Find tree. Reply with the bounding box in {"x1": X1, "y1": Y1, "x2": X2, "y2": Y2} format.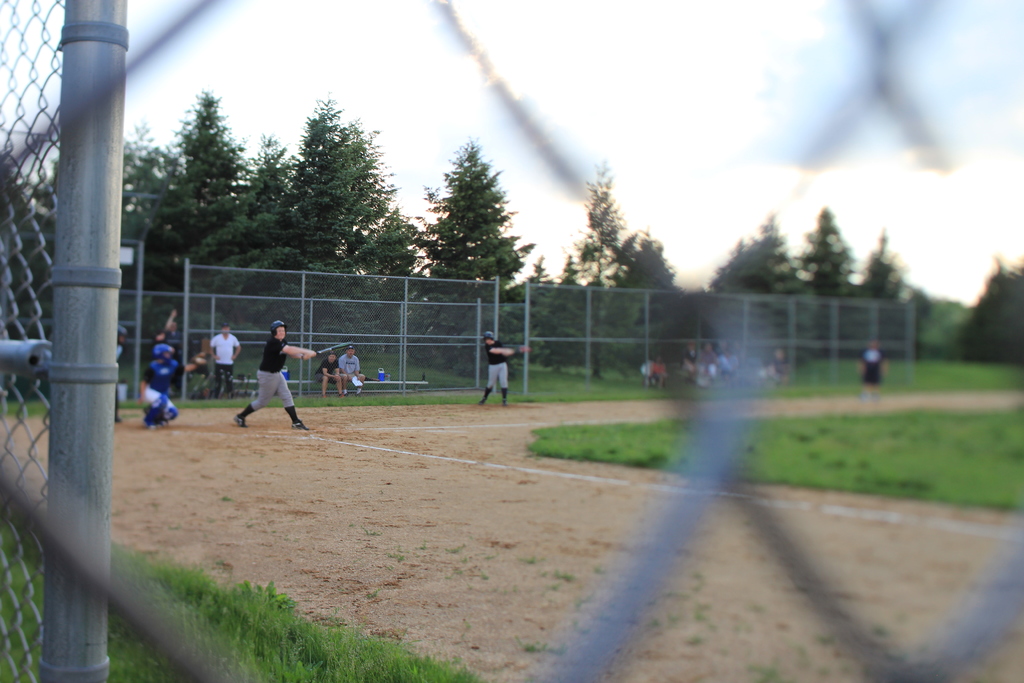
{"x1": 801, "y1": 200, "x2": 852, "y2": 368}.
